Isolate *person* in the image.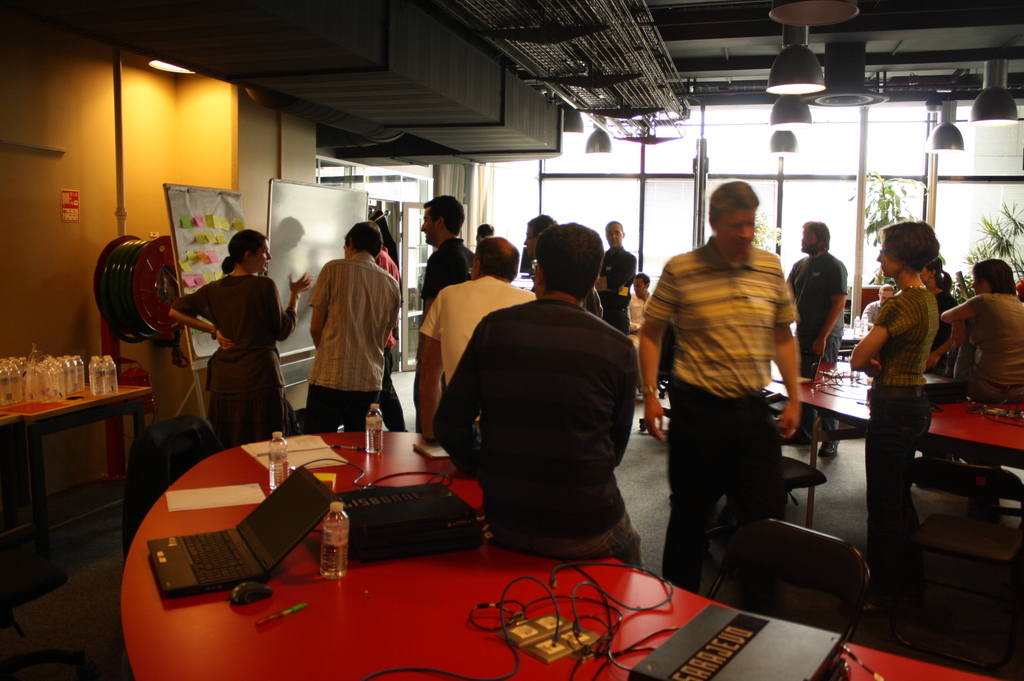
Isolated region: l=416, t=231, r=536, b=437.
